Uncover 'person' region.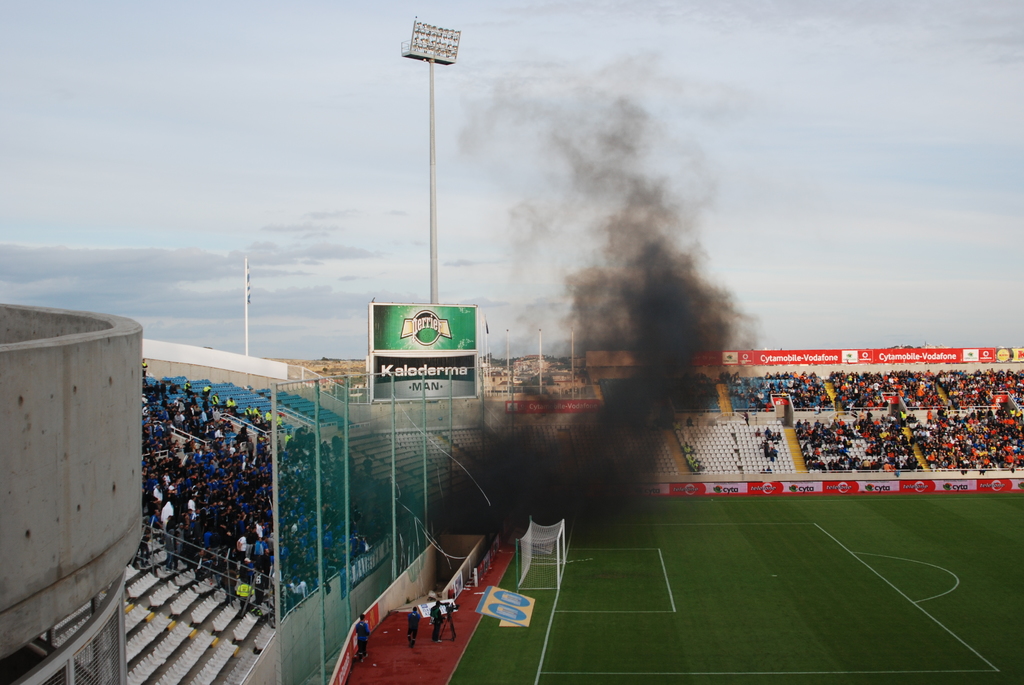
Uncovered: 353 614 374 663.
